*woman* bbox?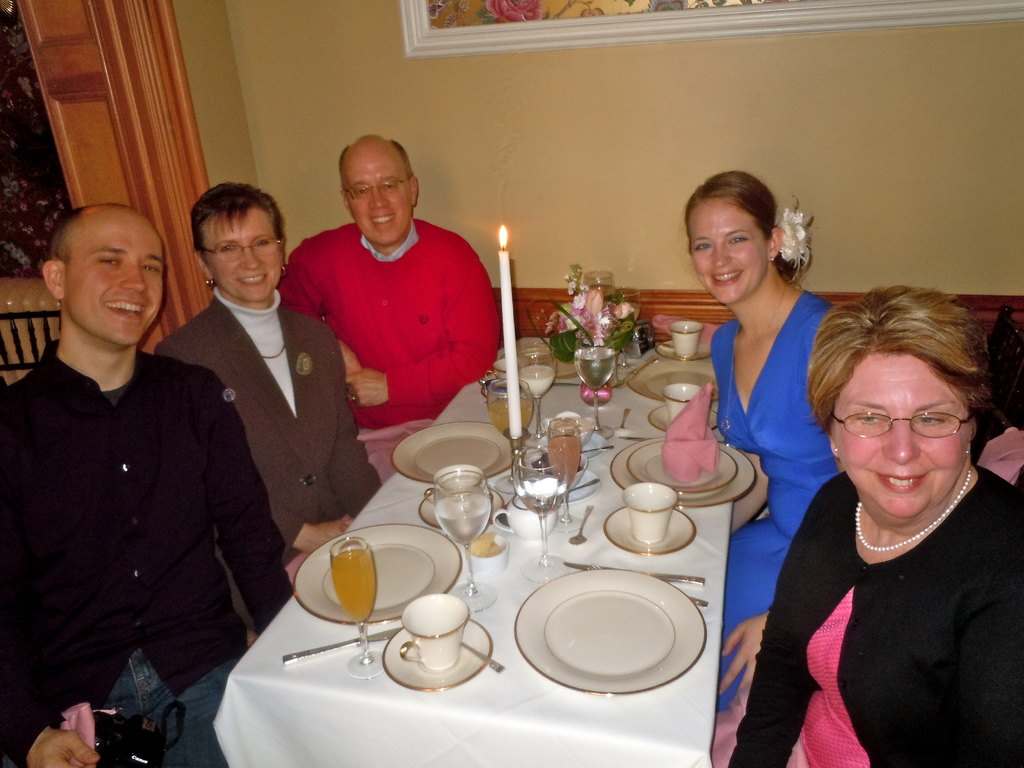
<bbox>721, 276, 1023, 767</bbox>
